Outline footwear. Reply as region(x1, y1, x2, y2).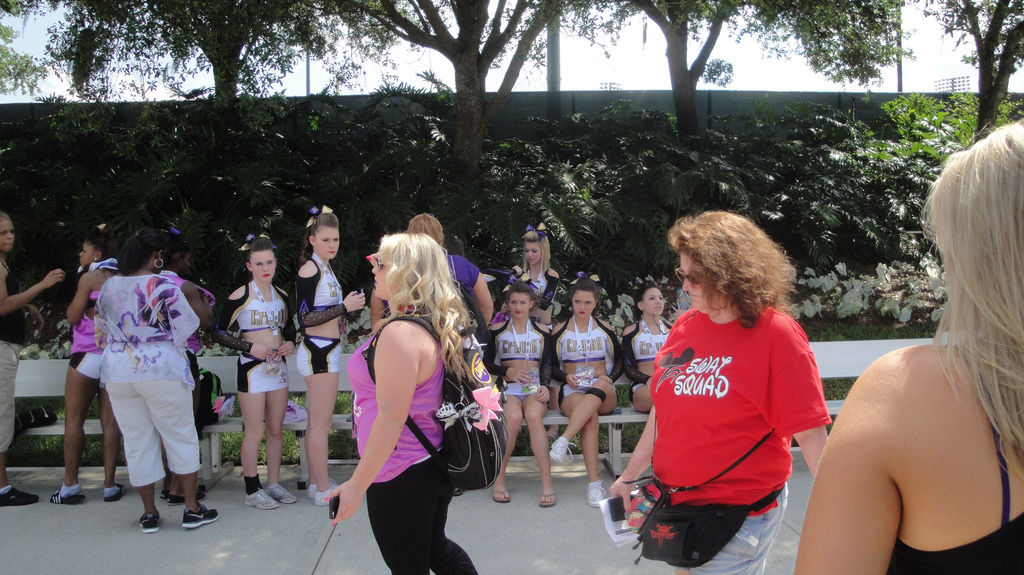
region(47, 488, 86, 503).
